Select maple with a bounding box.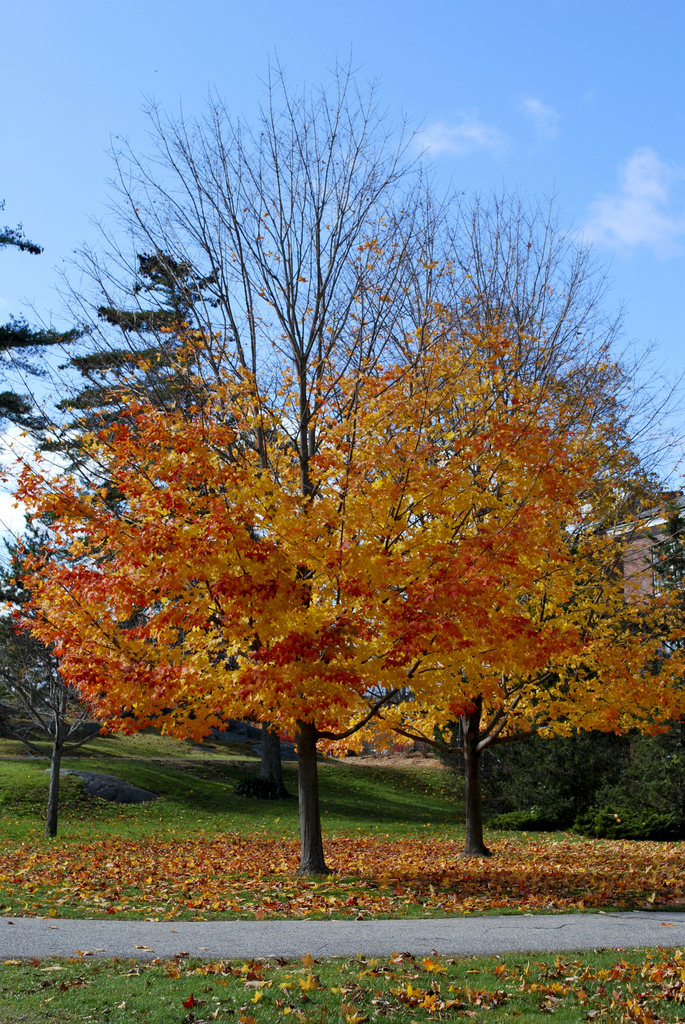
10/309/420/863.
